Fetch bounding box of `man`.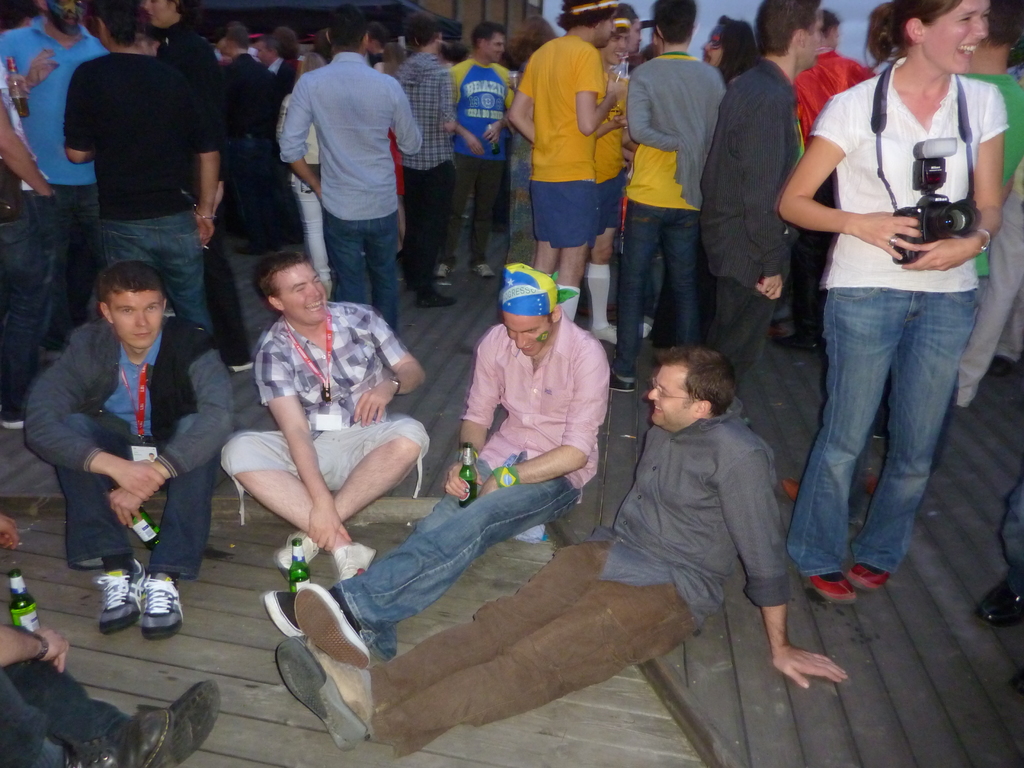
Bbox: box=[511, 0, 628, 321].
